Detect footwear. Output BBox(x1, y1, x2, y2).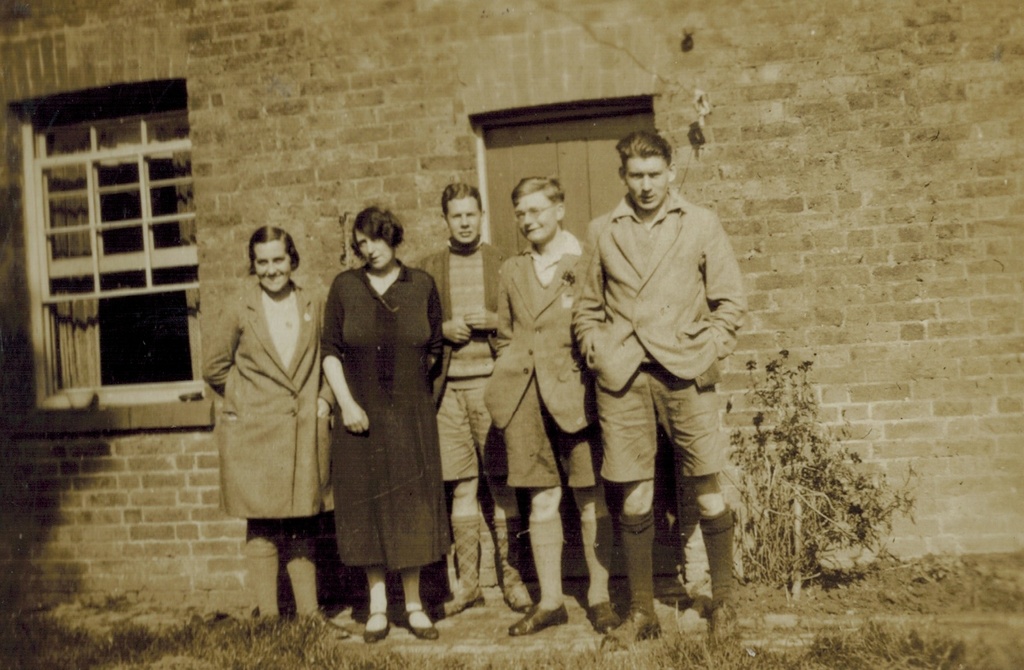
BBox(428, 588, 488, 616).
